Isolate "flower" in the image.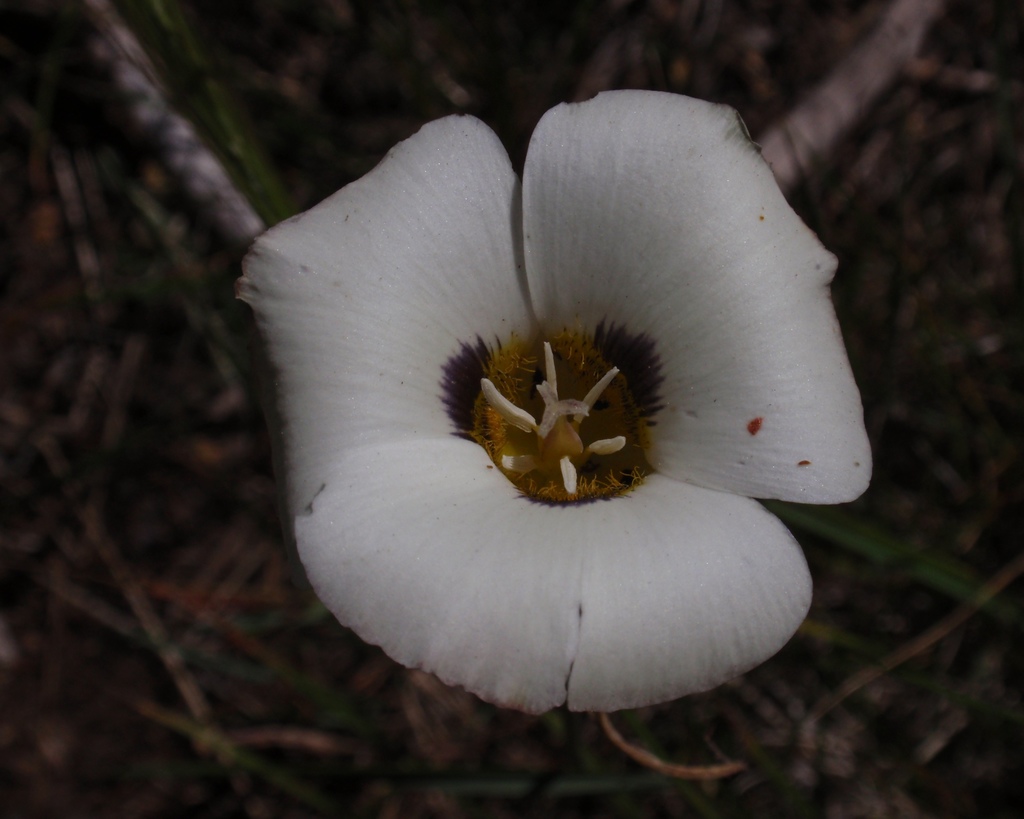
Isolated region: (244, 86, 893, 733).
